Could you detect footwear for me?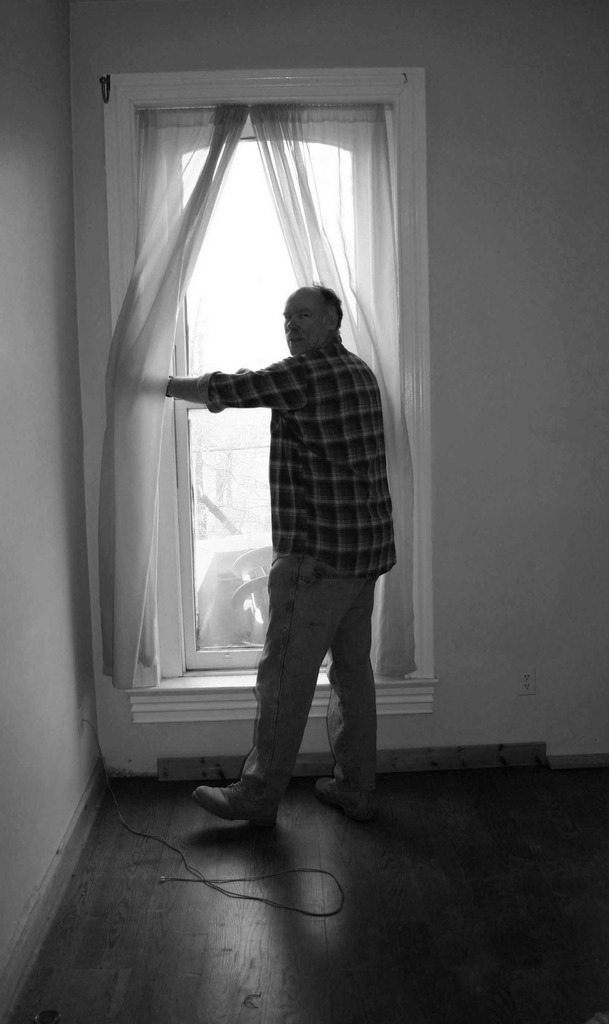
Detection result: 191:772:268:827.
